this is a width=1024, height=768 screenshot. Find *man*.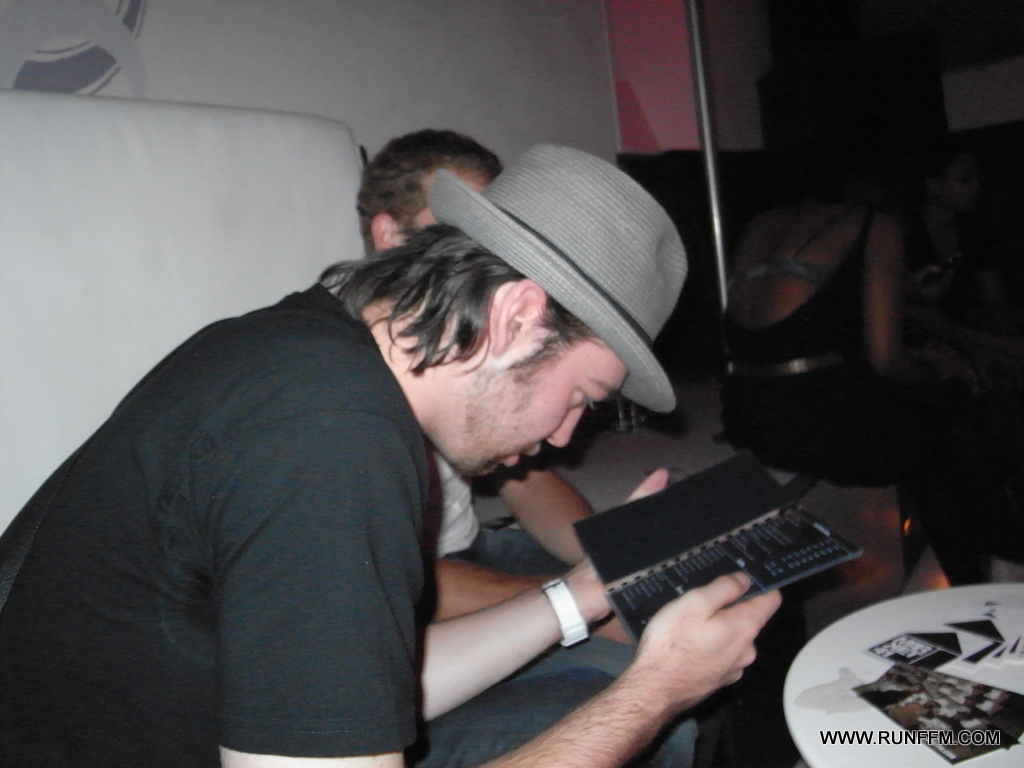
Bounding box: bbox(351, 120, 638, 639).
